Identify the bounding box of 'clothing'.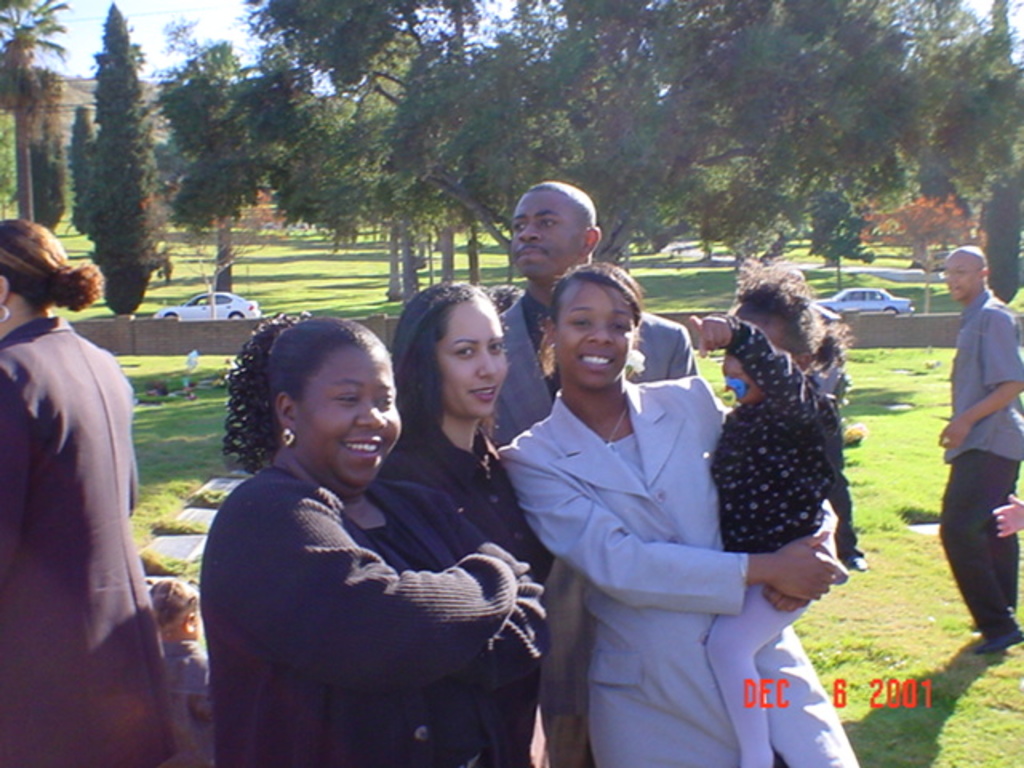
detection(486, 370, 859, 766).
